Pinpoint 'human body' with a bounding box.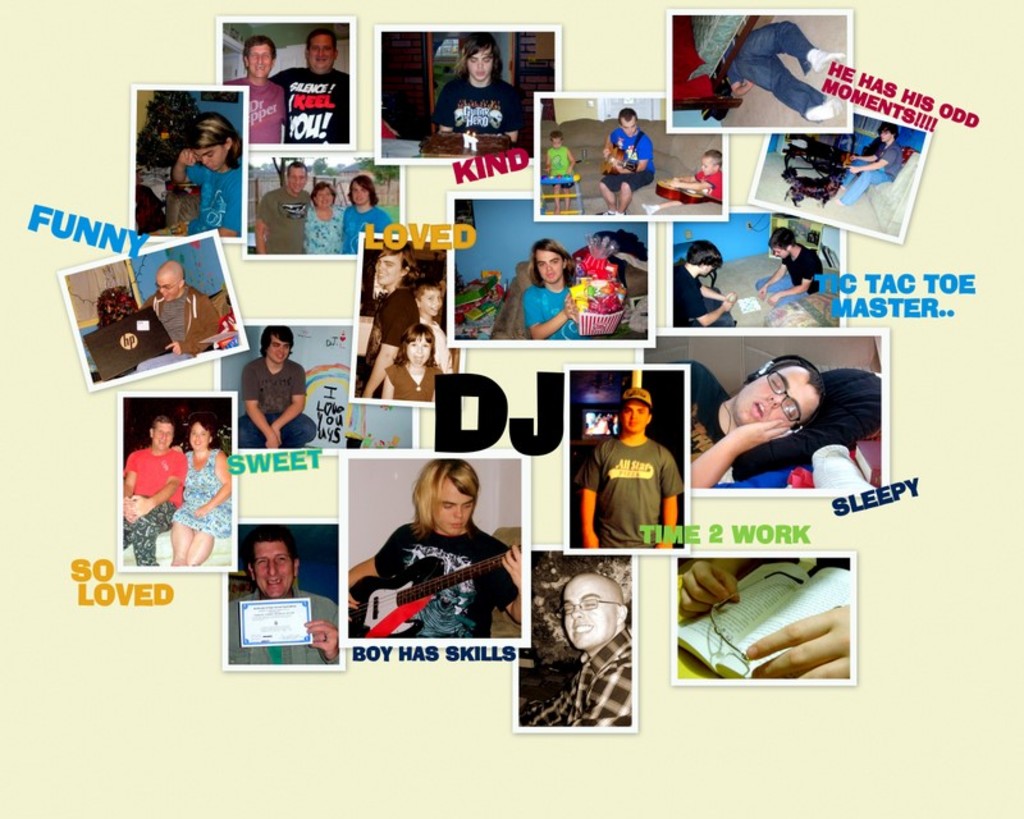
675,262,739,326.
